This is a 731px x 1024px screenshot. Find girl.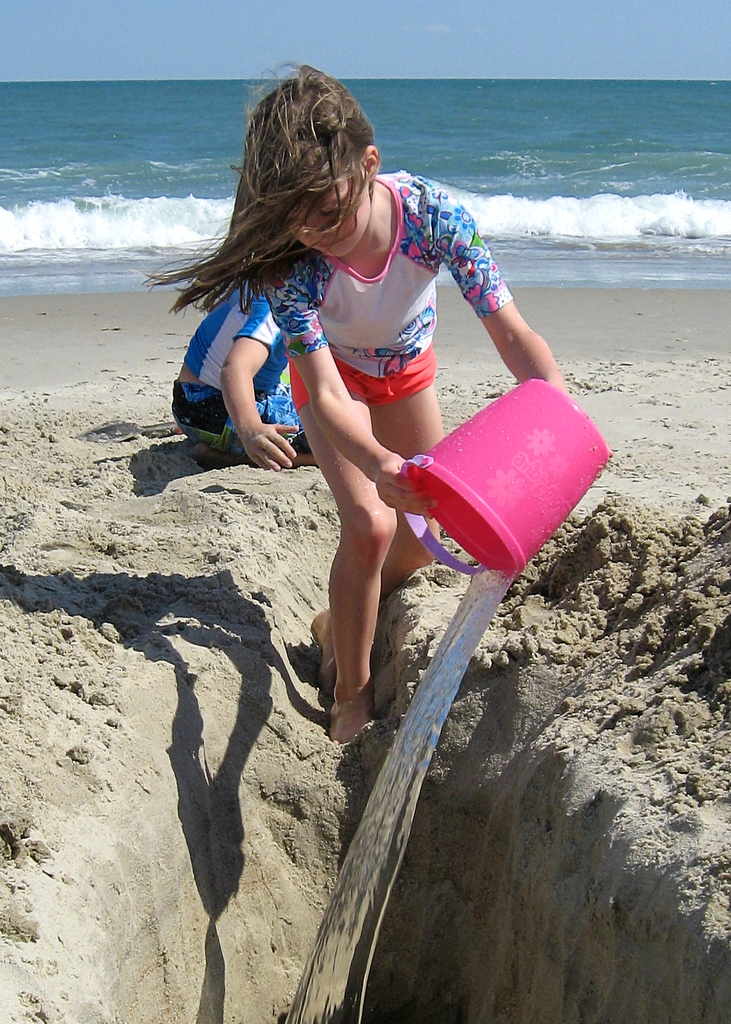
Bounding box: region(132, 56, 565, 746).
